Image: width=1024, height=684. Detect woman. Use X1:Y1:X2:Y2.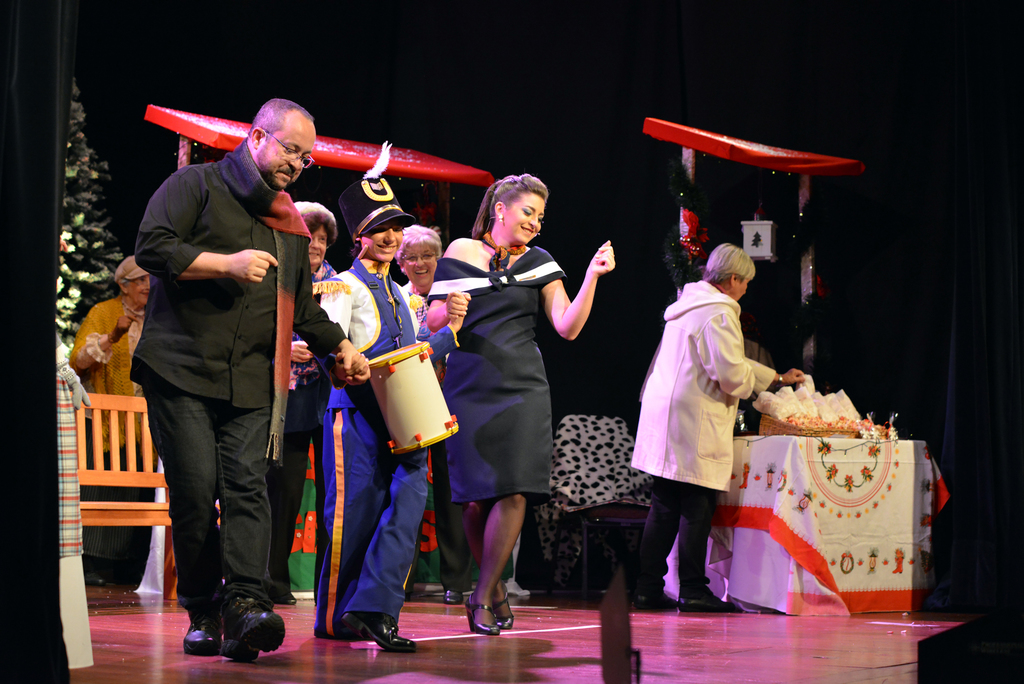
287:199:335:605.
